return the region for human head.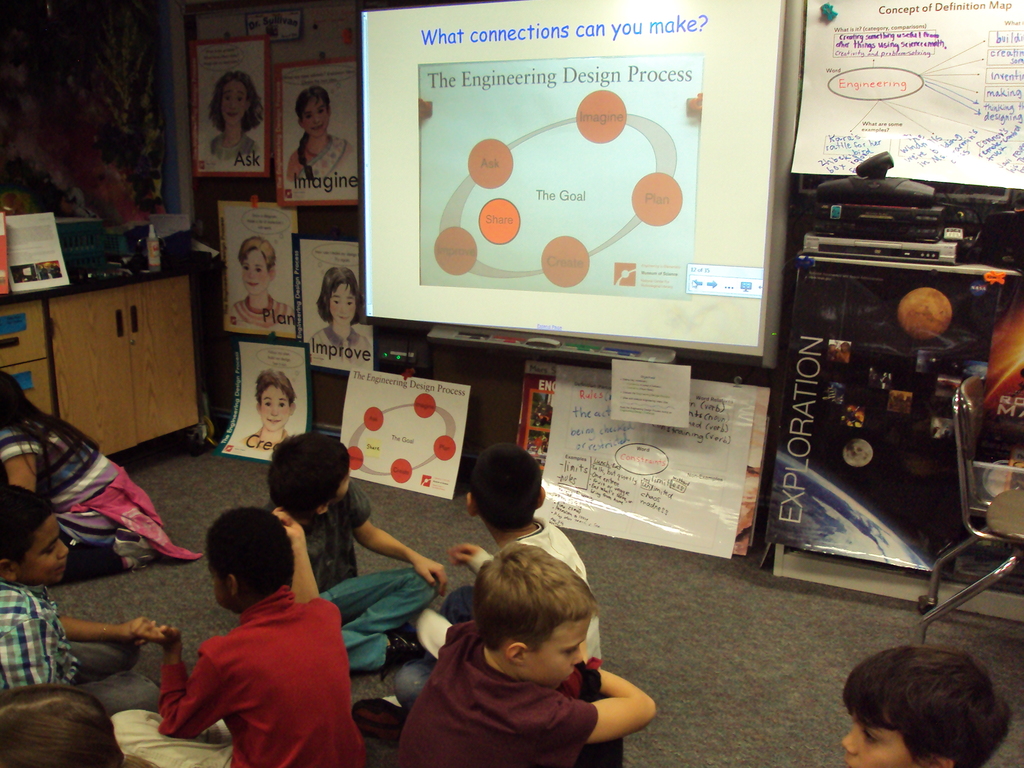
box=[204, 507, 295, 610].
